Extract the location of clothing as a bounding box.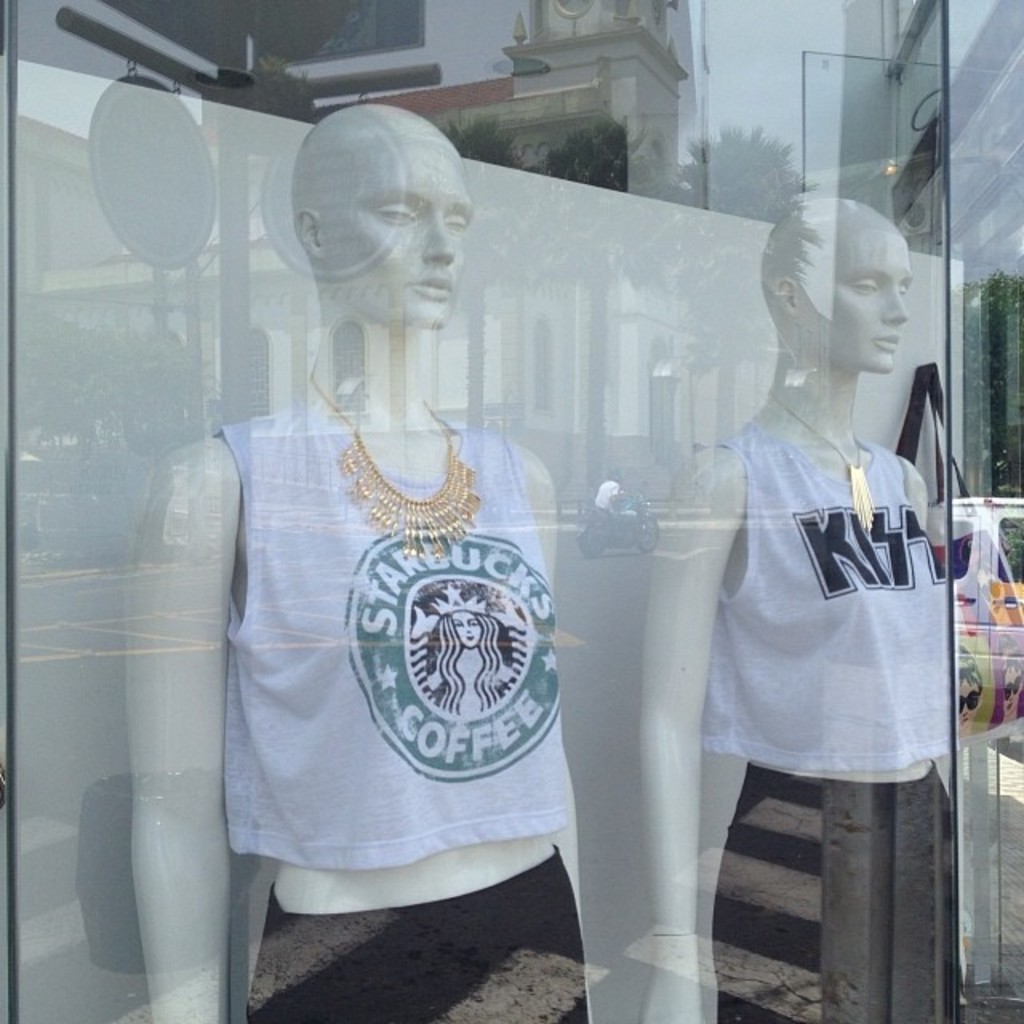
(left=210, top=397, right=581, bottom=870).
